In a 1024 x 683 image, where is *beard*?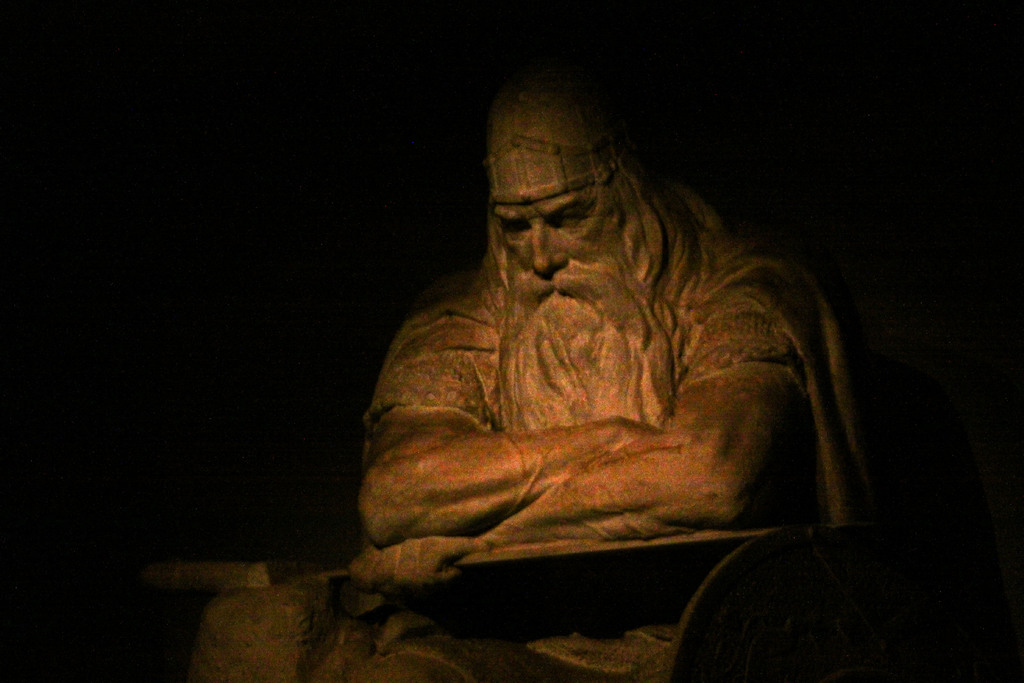
l=494, t=222, r=676, b=433.
